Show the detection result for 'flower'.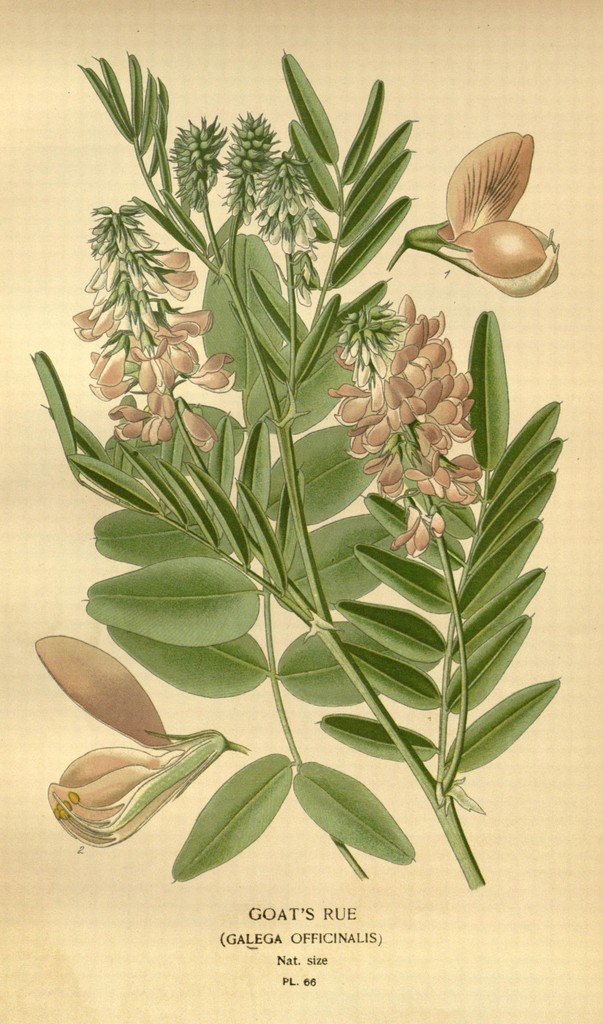
(29, 634, 229, 847).
